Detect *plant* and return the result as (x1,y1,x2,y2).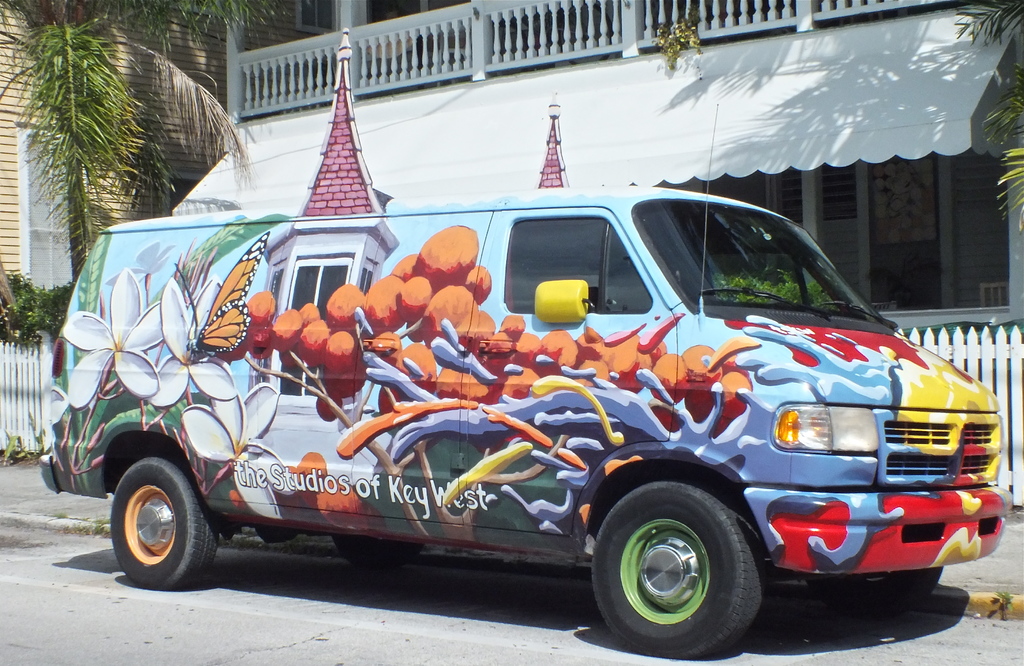
(27,412,46,456).
